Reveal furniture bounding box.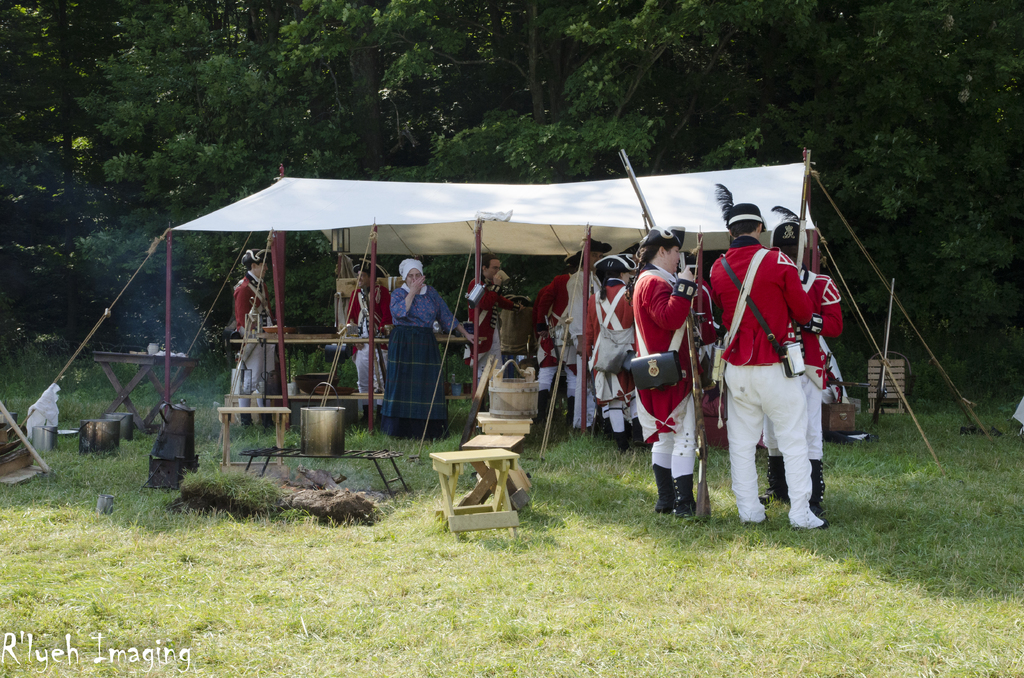
Revealed: (left=241, top=448, right=412, bottom=501).
